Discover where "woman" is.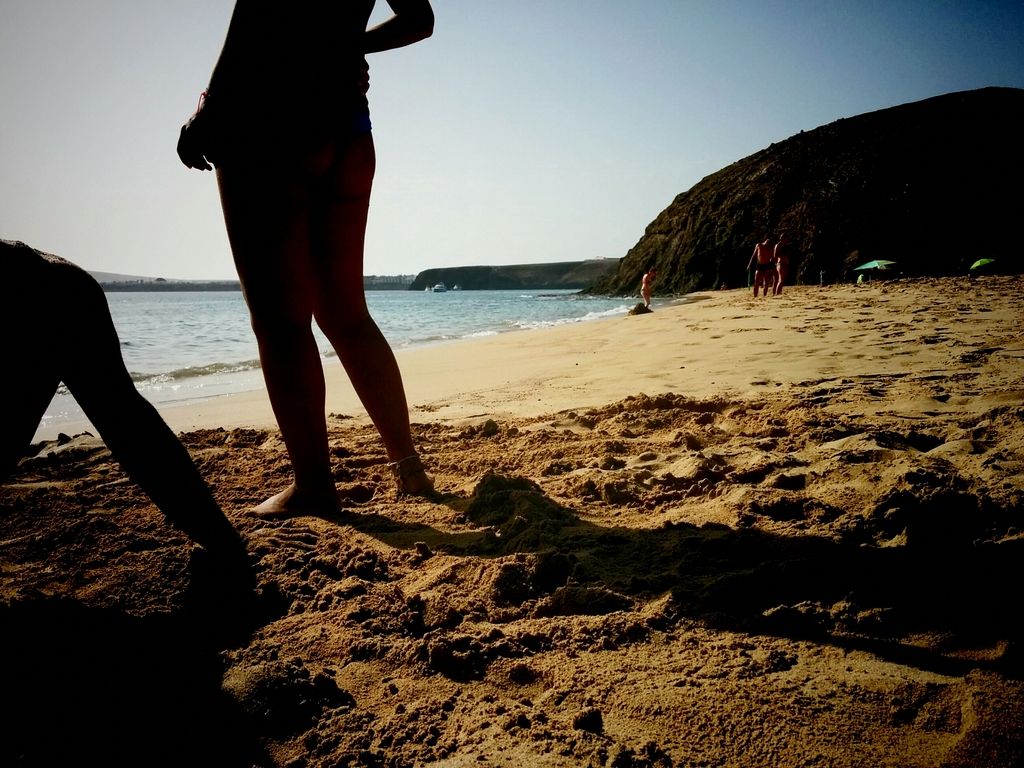
Discovered at 774,231,792,299.
